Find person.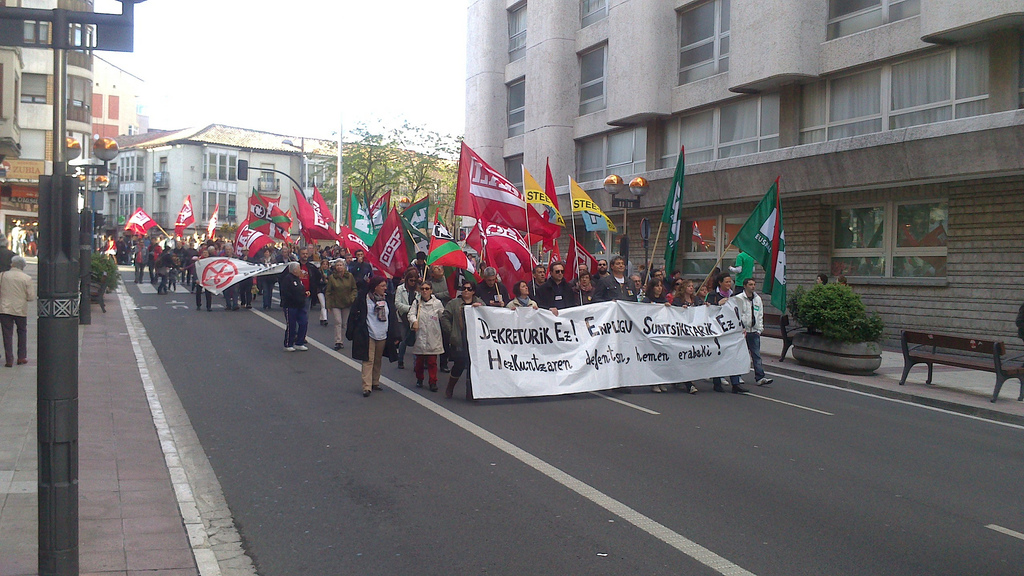
select_region(18, 232, 24, 252).
